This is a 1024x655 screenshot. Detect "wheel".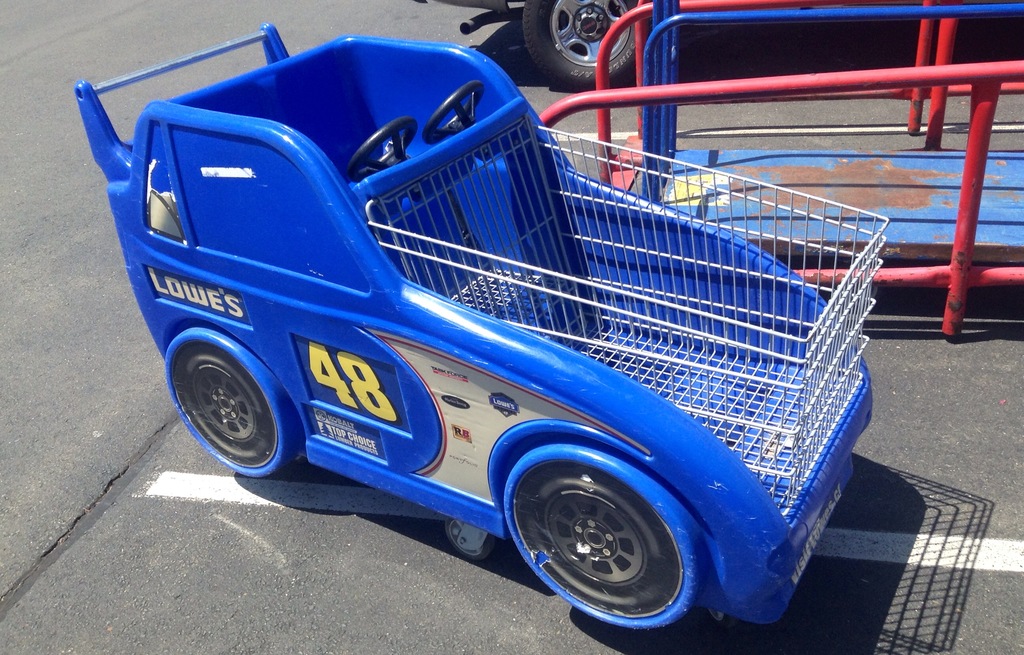
[x1=342, y1=116, x2=416, y2=185].
